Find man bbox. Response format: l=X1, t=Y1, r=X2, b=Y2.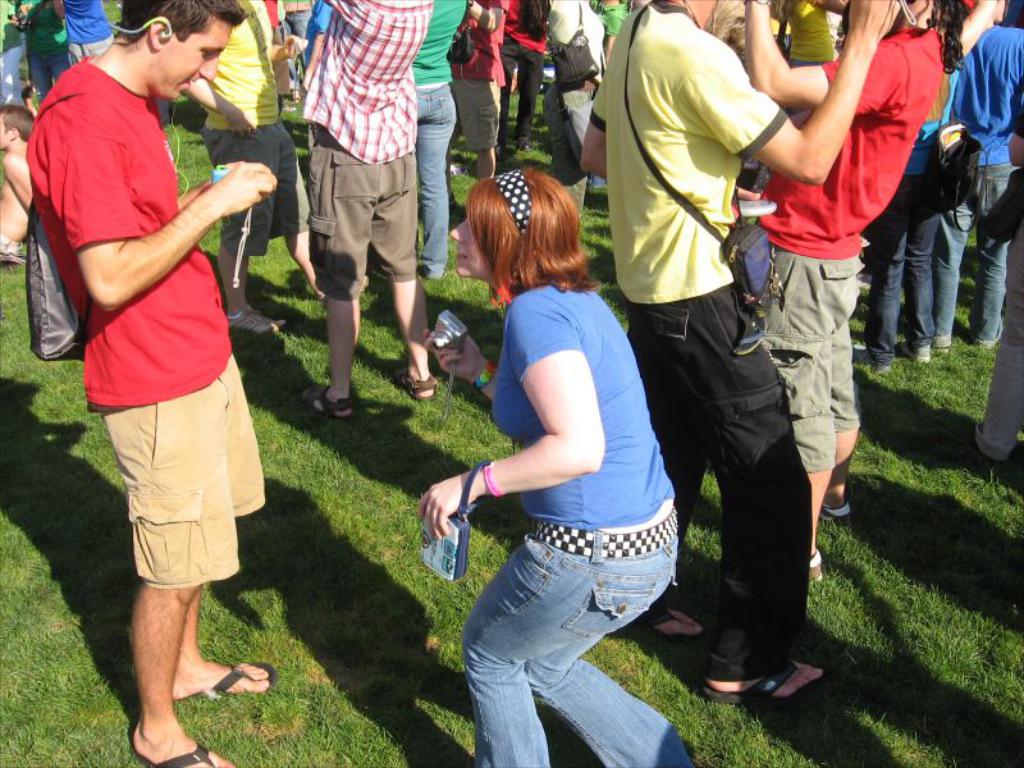
l=184, t=0, r=326, b=332.
